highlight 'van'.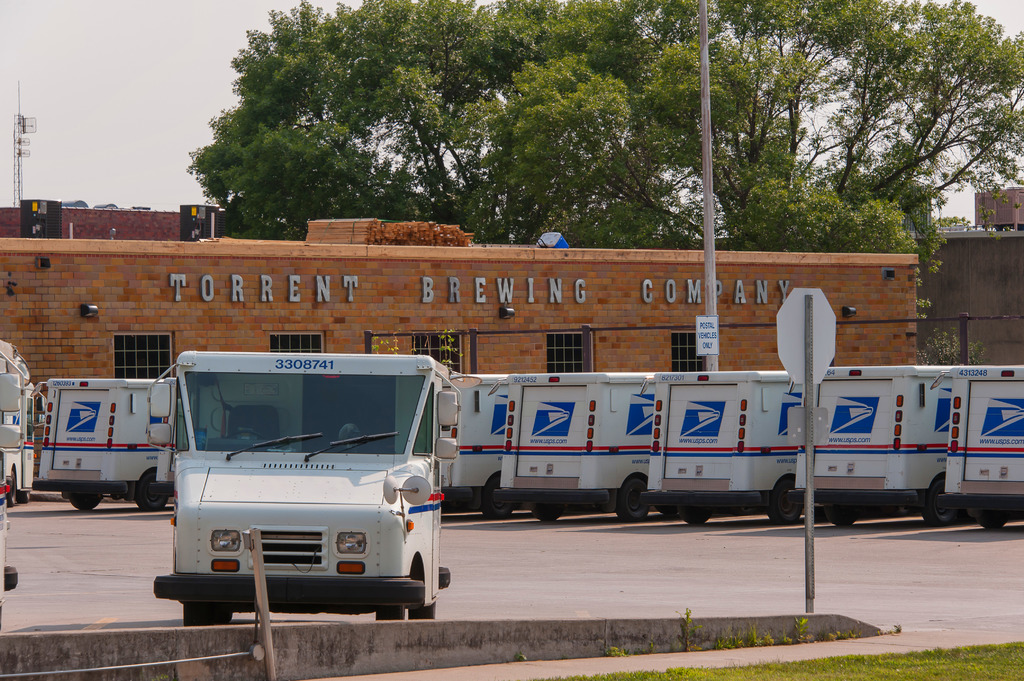
Highlighted region: box(27, 376, 173, 512).
